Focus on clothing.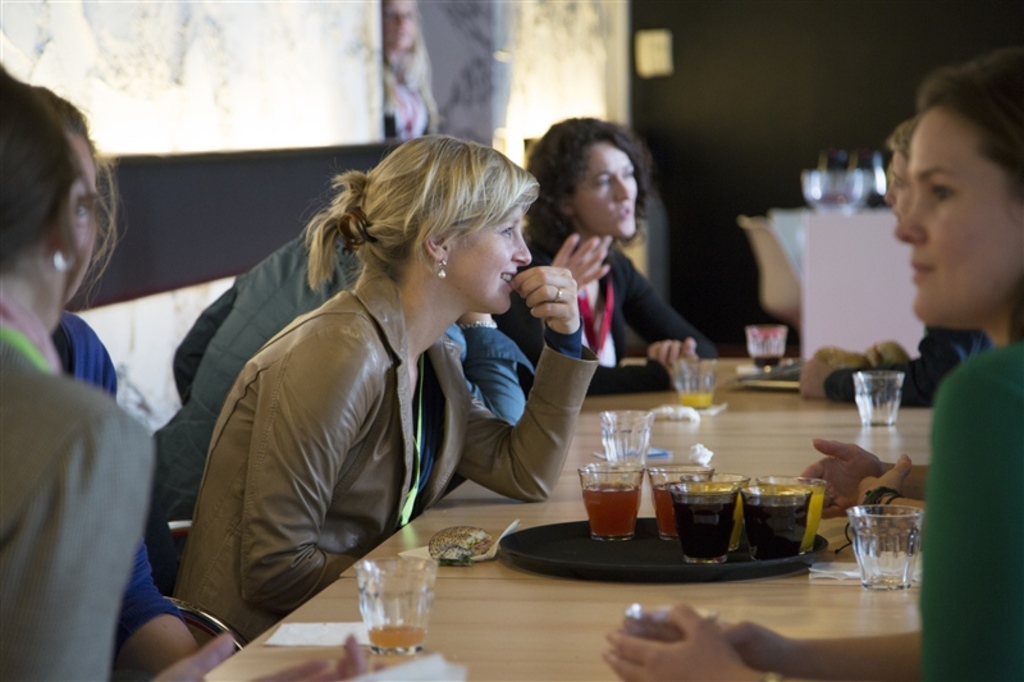
Focused at x1=148, y1=191, x2=530, y2=531.
